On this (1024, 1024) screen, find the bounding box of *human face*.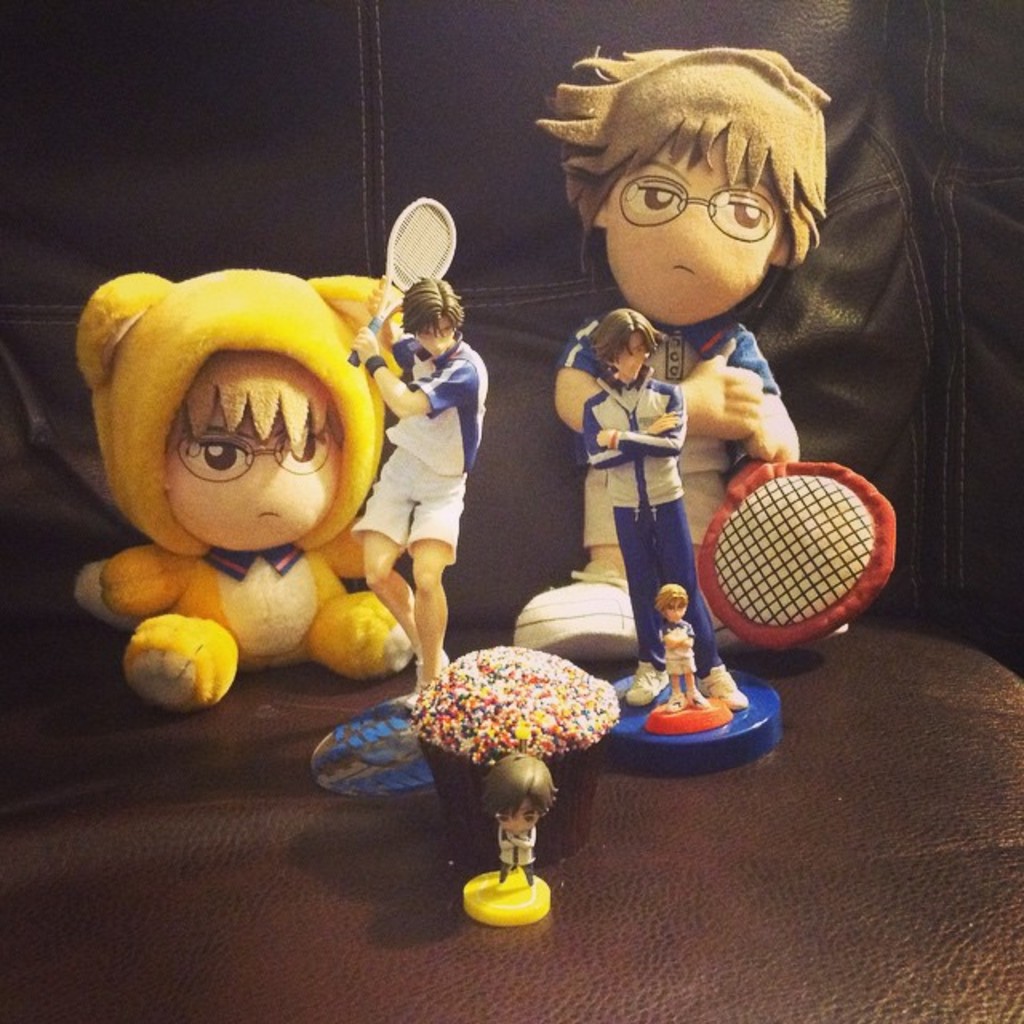
Bounding box: (x1=163, y1=390, x2=344, y2=554).
